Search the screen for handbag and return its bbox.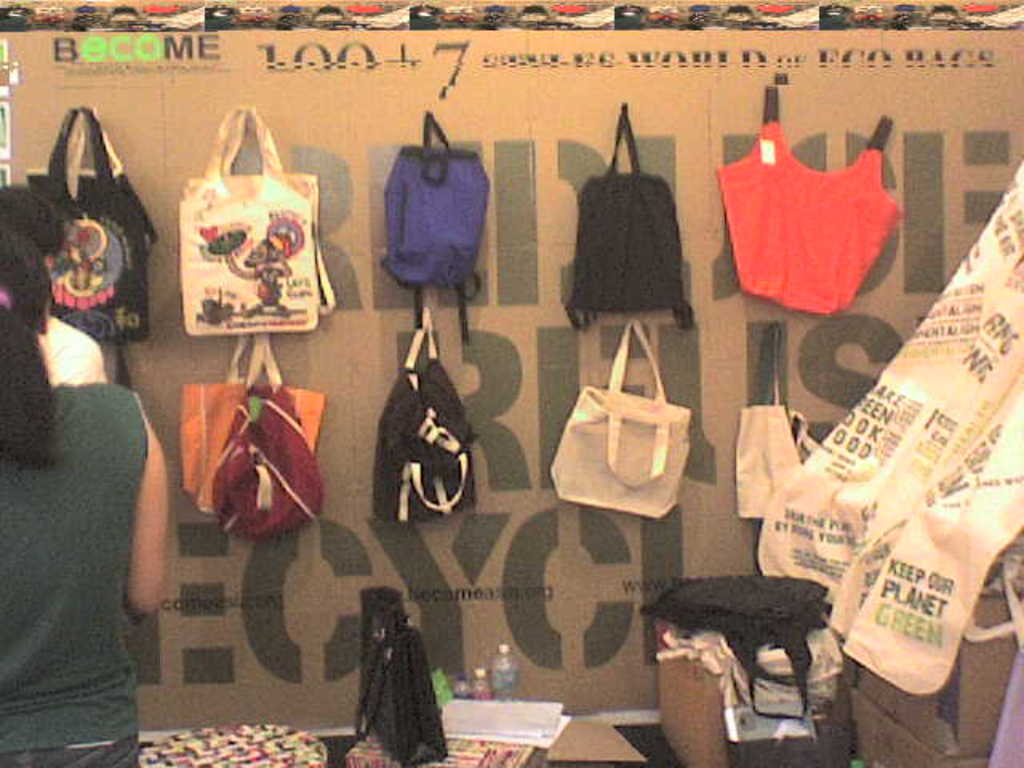
Found: (200,333,323,544).
